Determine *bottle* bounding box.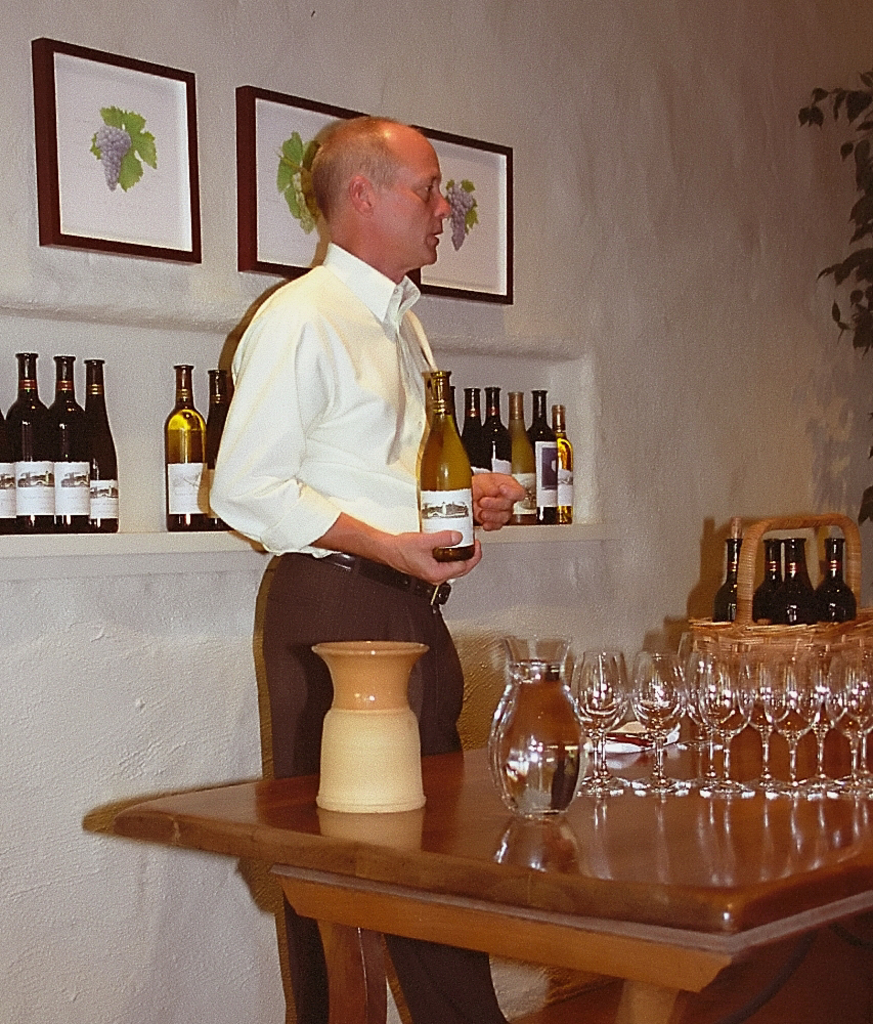
Determined: region(49, 352, 91, 535).
